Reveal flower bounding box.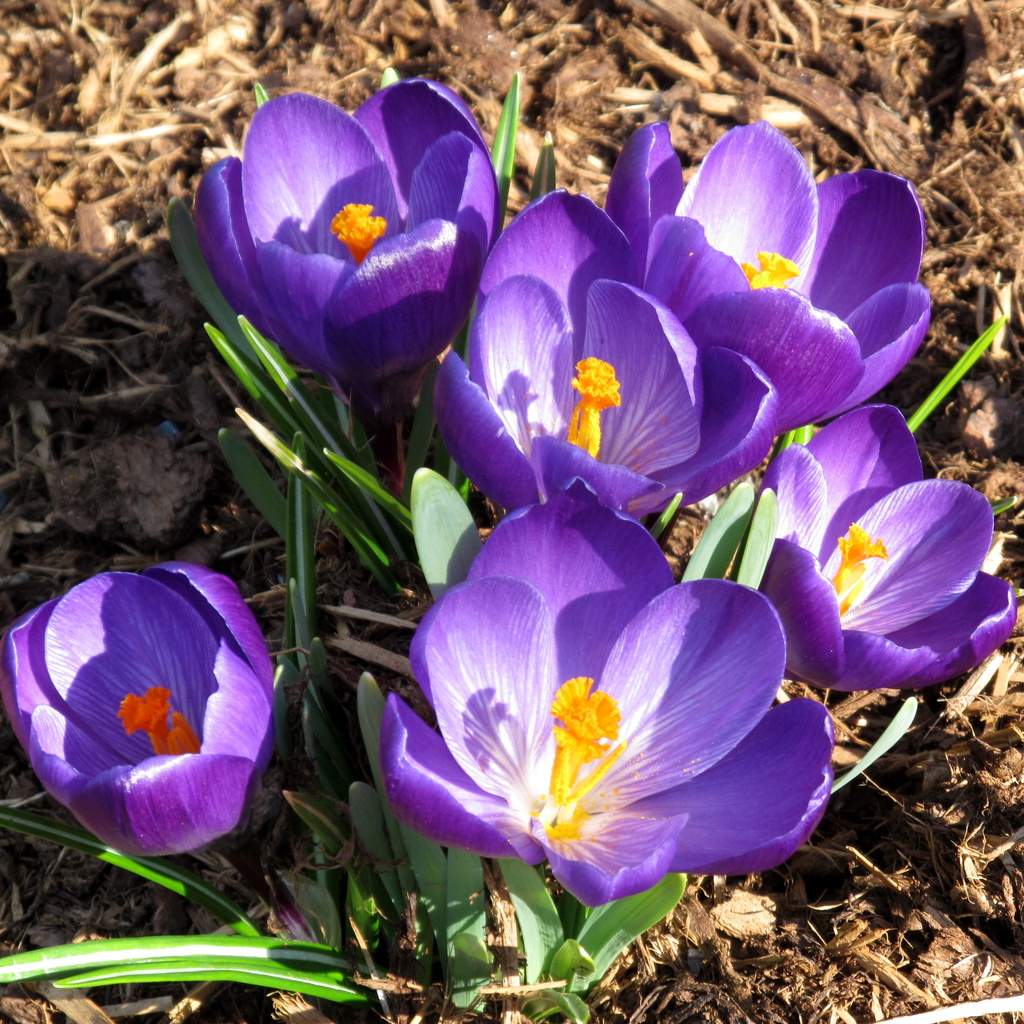
Revealed: [x1=359, y1=479, x2=833, y2=931].
